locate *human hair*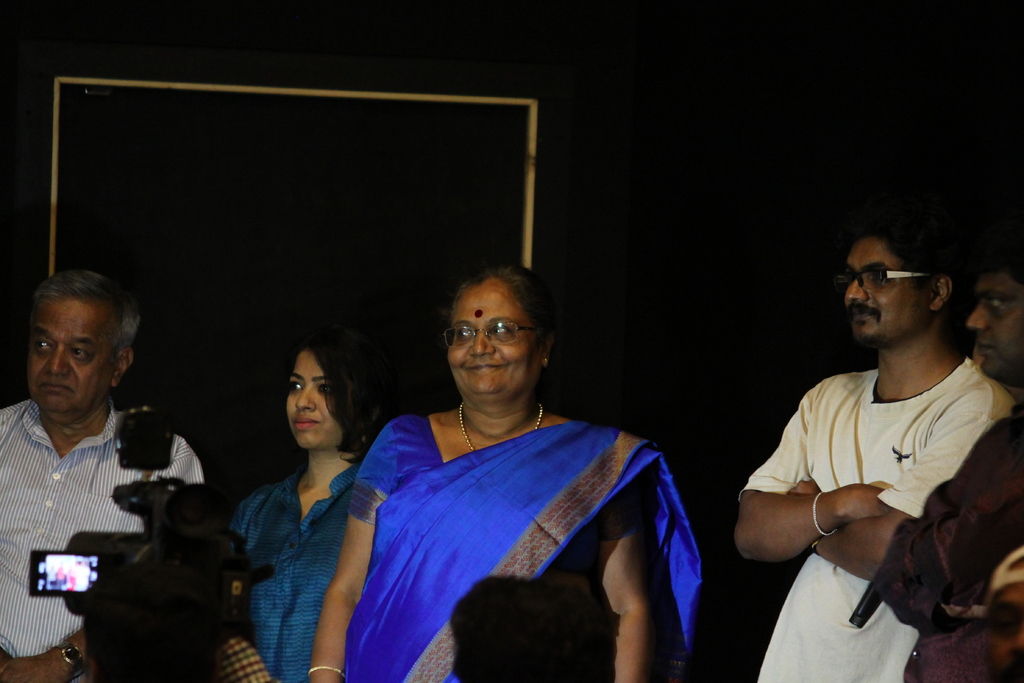
[left=260, top=327, right=381, bottom=476]
